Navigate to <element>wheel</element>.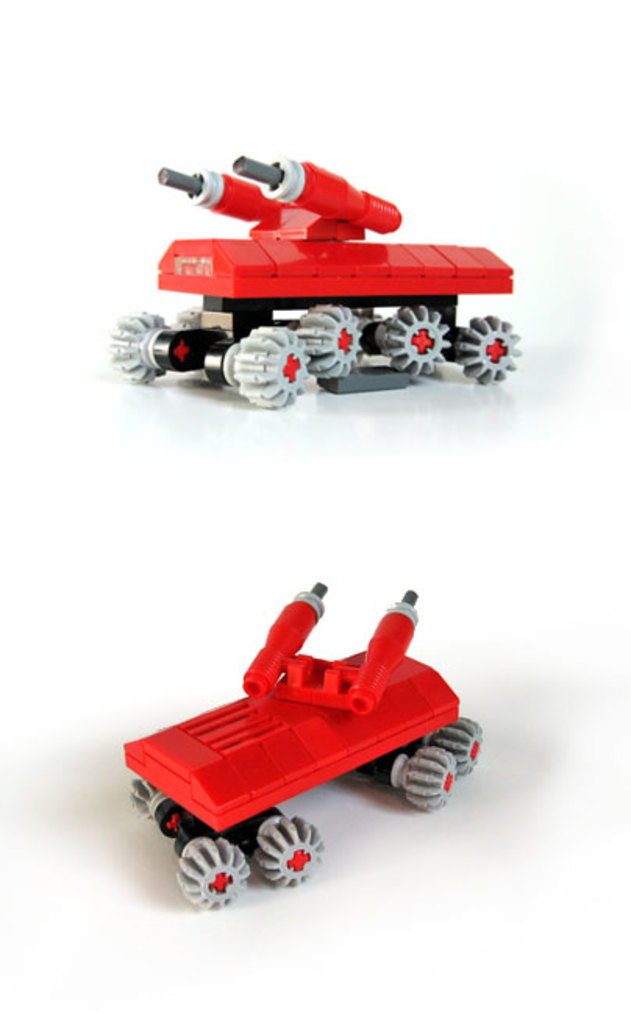
Navigation target: <box>236,323,305,420</box>.
